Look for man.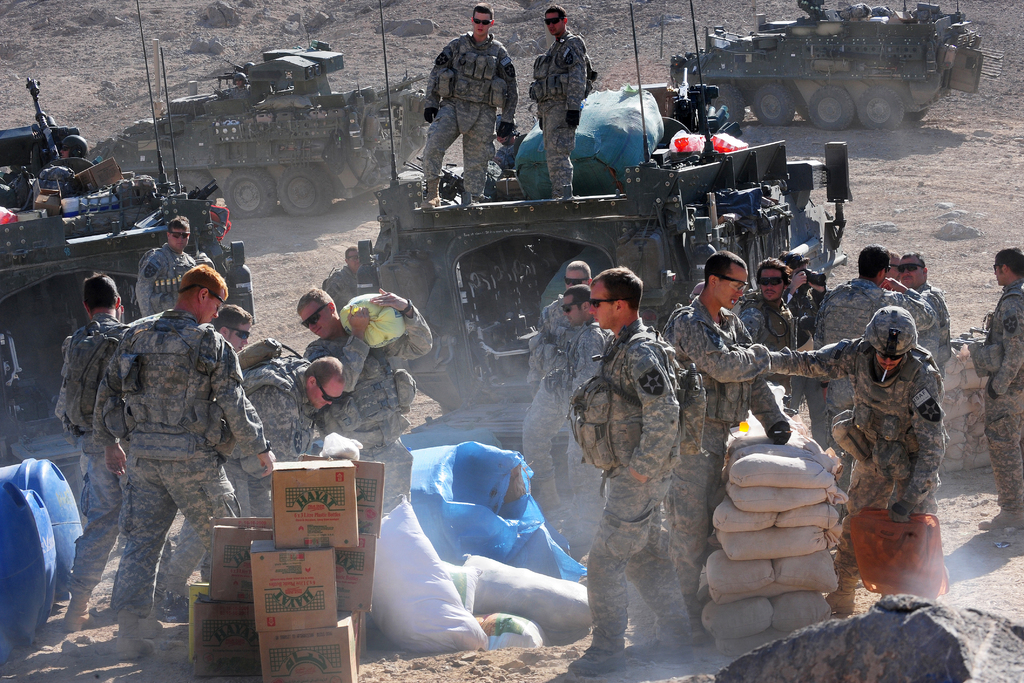
Found: l=658, t=251, r=794, b=655.
